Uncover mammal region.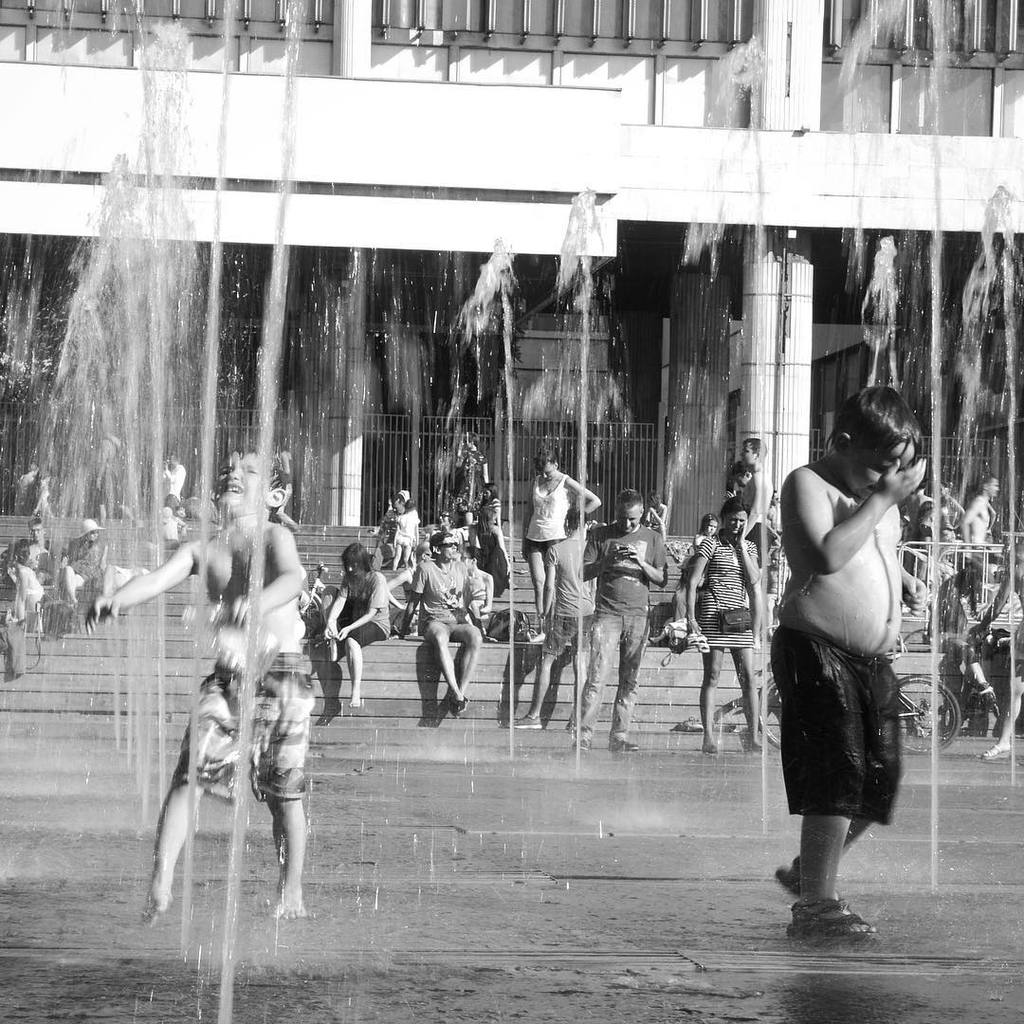
Uncovered: pyautogui.locateOnScreen(733, 461, 750, 519).
